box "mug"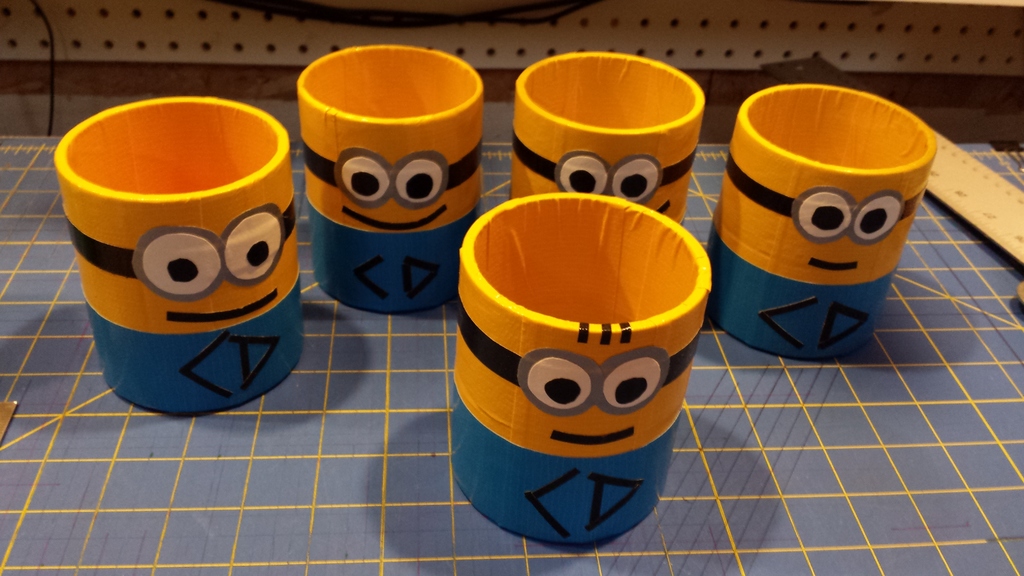
x1=460 y1=193 x2=713 y2=550
